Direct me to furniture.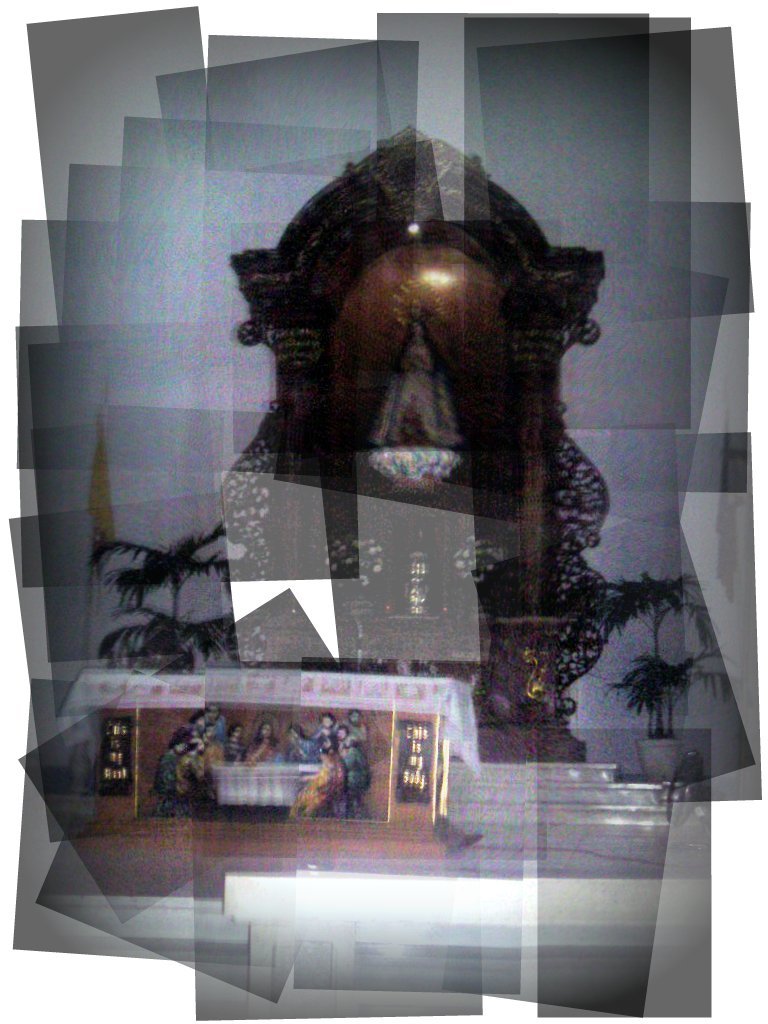
Direction: bbox=[212, 758, 320, 817].
